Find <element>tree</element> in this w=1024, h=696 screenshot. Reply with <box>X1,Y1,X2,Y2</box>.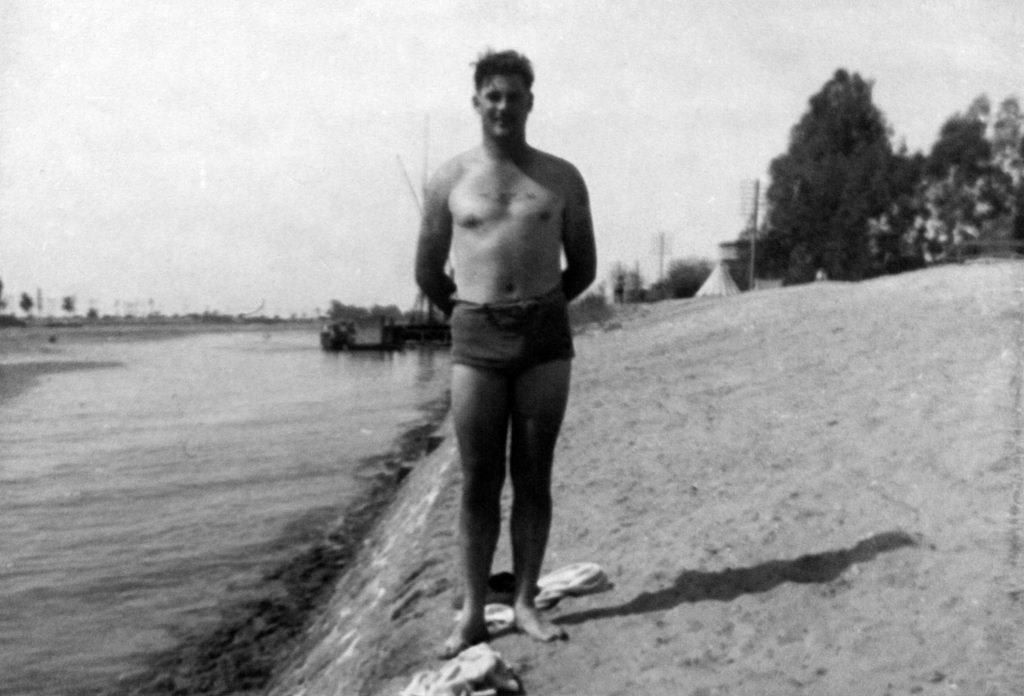
<box>858,90,995,268</box>.
